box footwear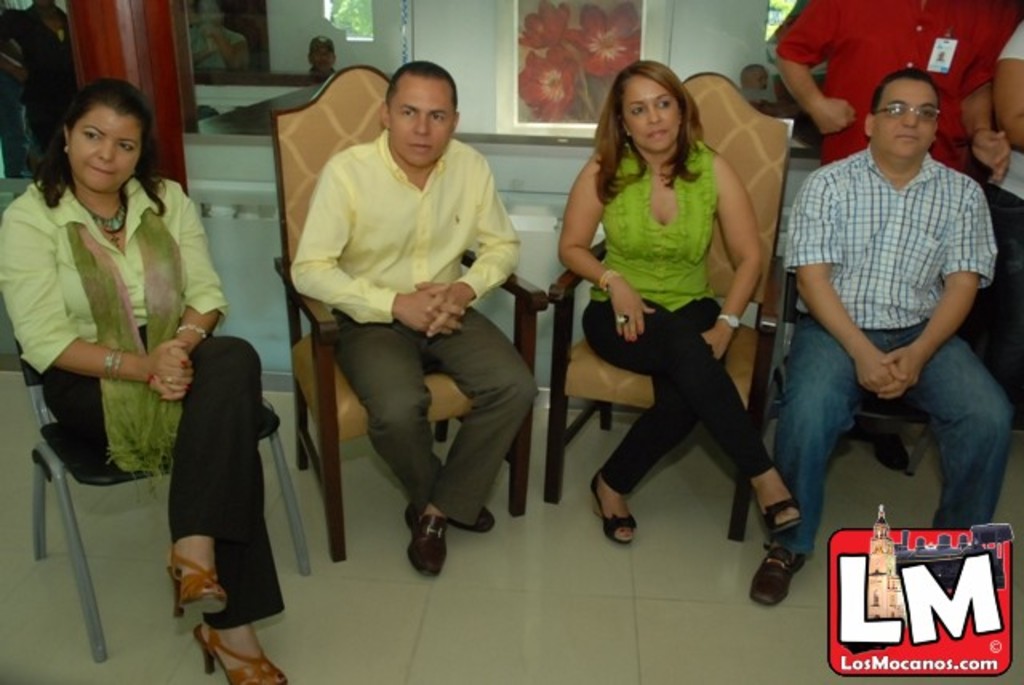
(x1=752, y1=546, x2=810, y2=603)
